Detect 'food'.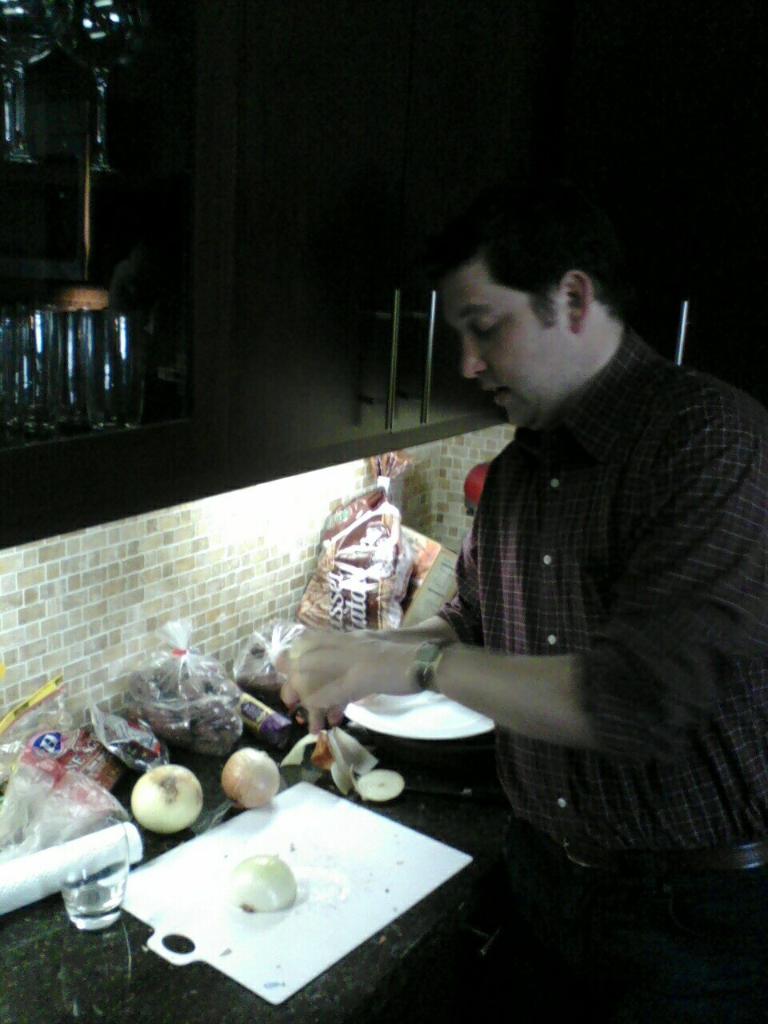
Detected at {"left": 125, "top": 768, "right": 206, "bottom": 840}.
